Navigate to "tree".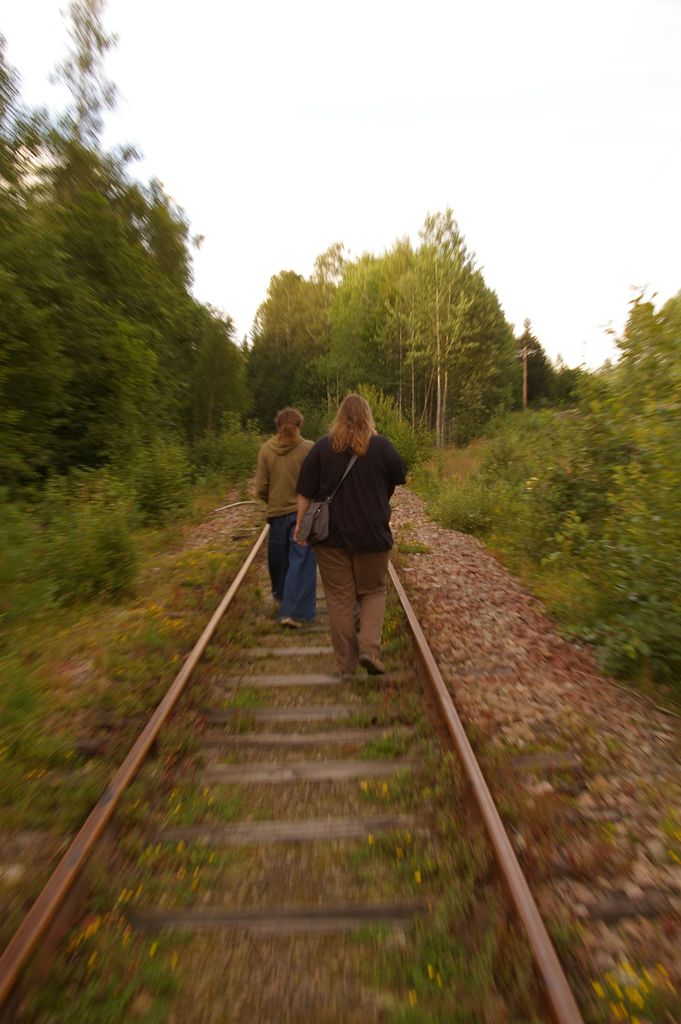
Navigation target: (511,319,546,399).
